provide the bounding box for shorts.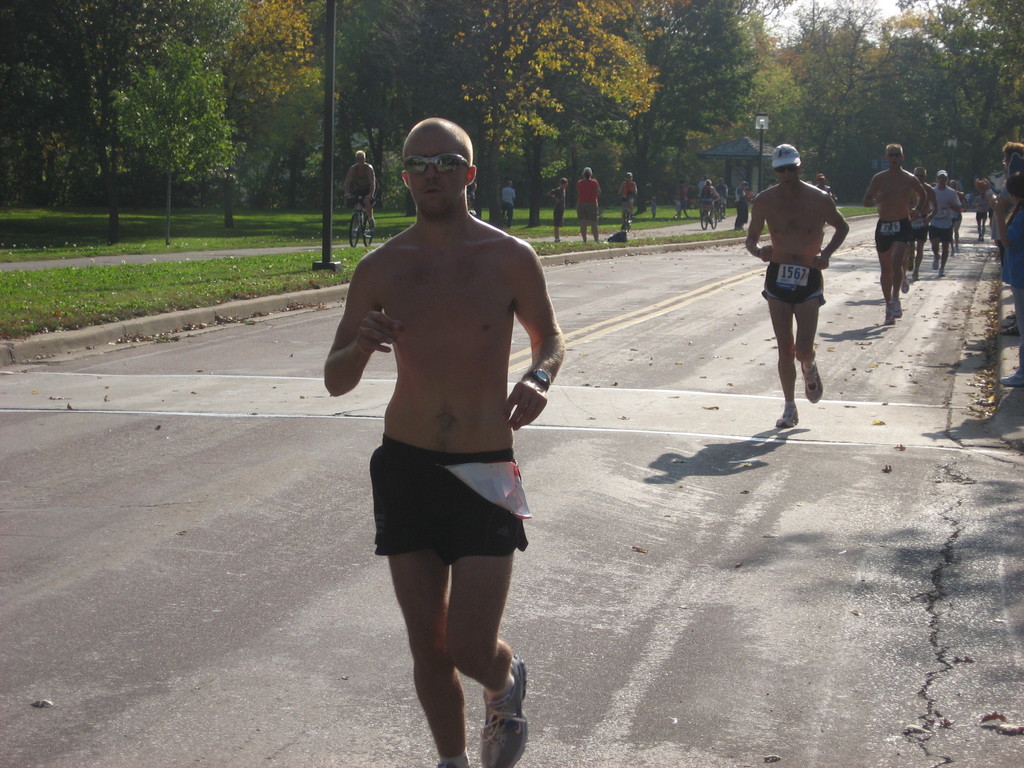
locate(366, 197, 375, 206).
